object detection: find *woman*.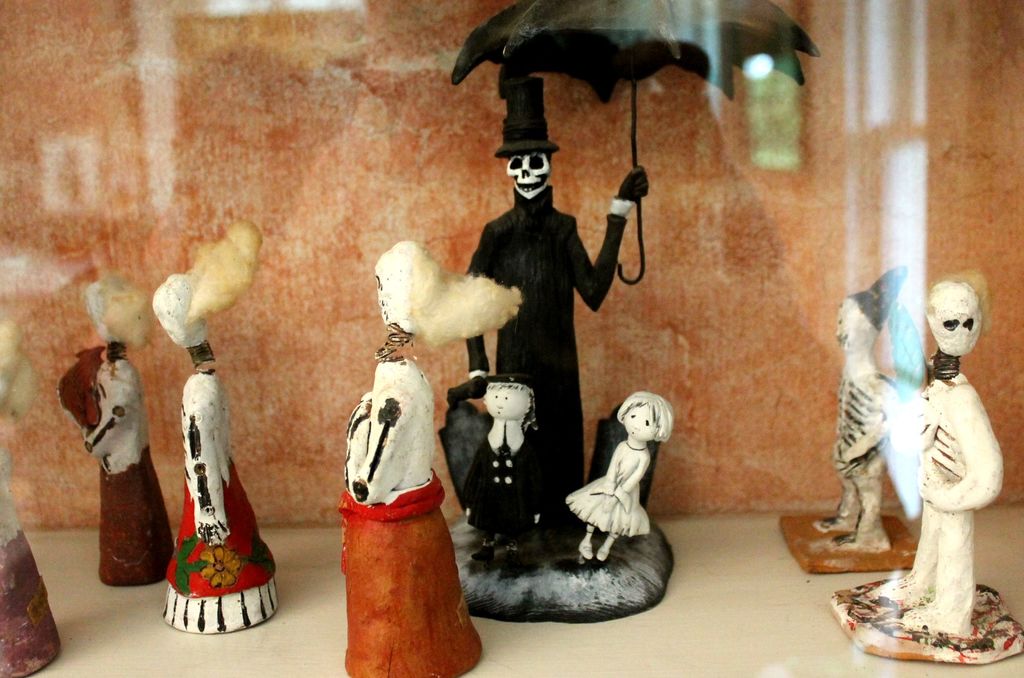
x1=565 y1=392 x2=676 y2=561.
